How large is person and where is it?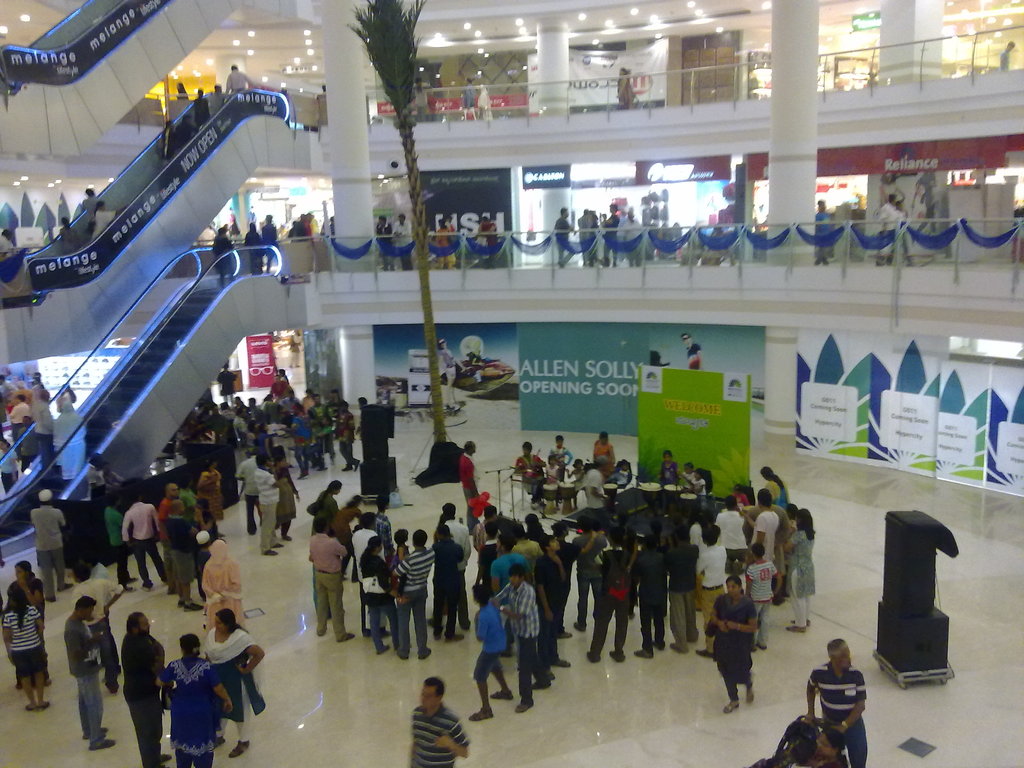
Bounding box: <bbox>5, 584, 42, 713</bbox>.
